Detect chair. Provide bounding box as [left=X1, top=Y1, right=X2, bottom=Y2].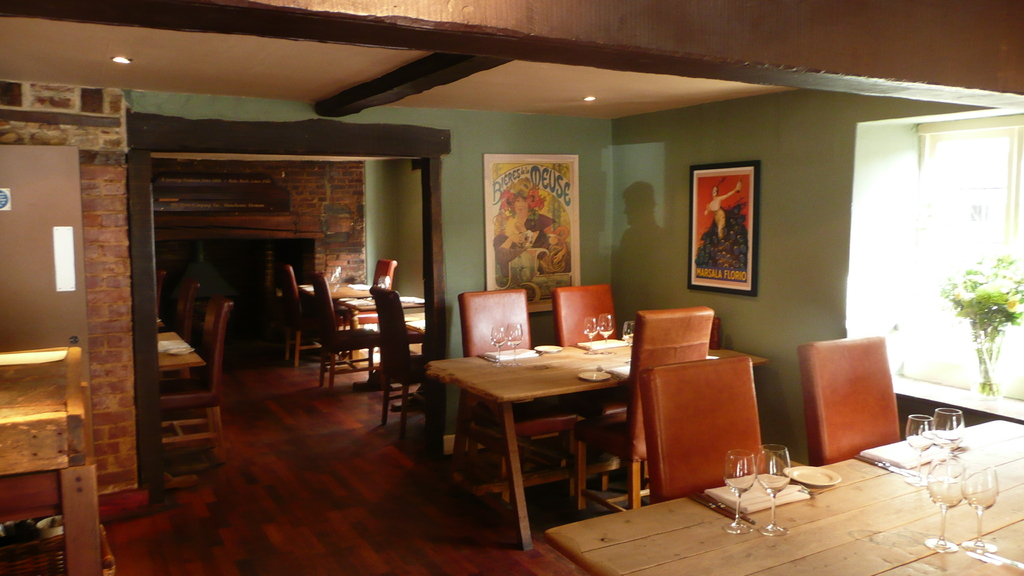
[left=365, top=287, right=425, bottom=440].
